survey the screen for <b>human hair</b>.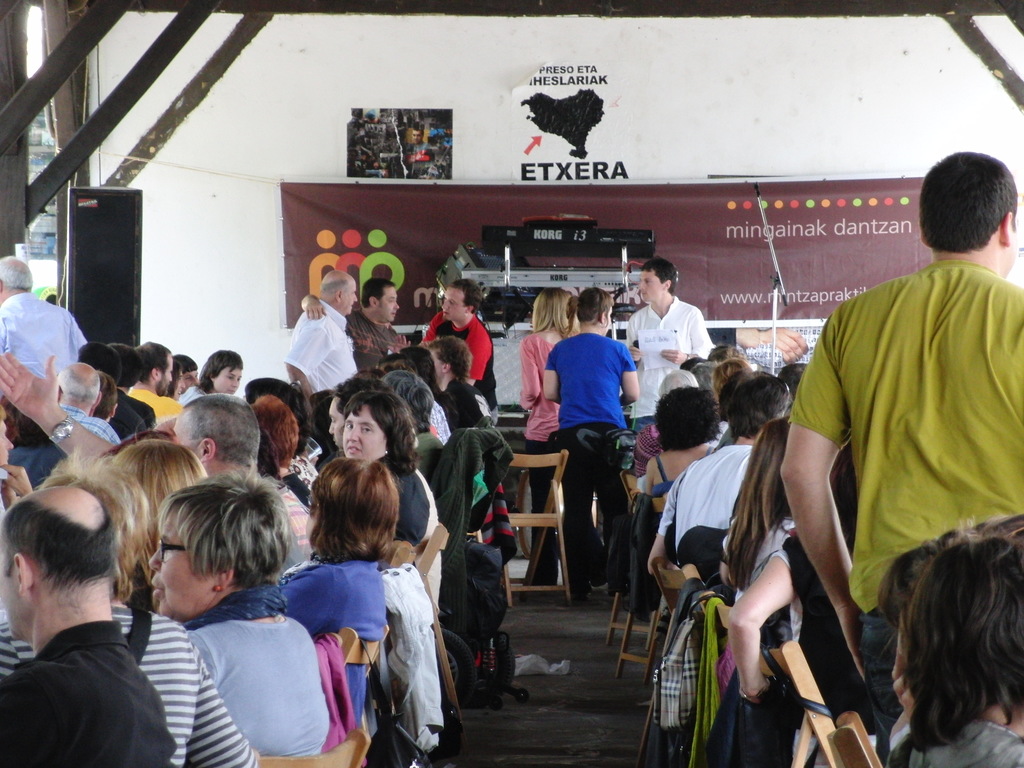
Survey found: pyautogui.locateOnScreen(115, 438, 199, 525).
